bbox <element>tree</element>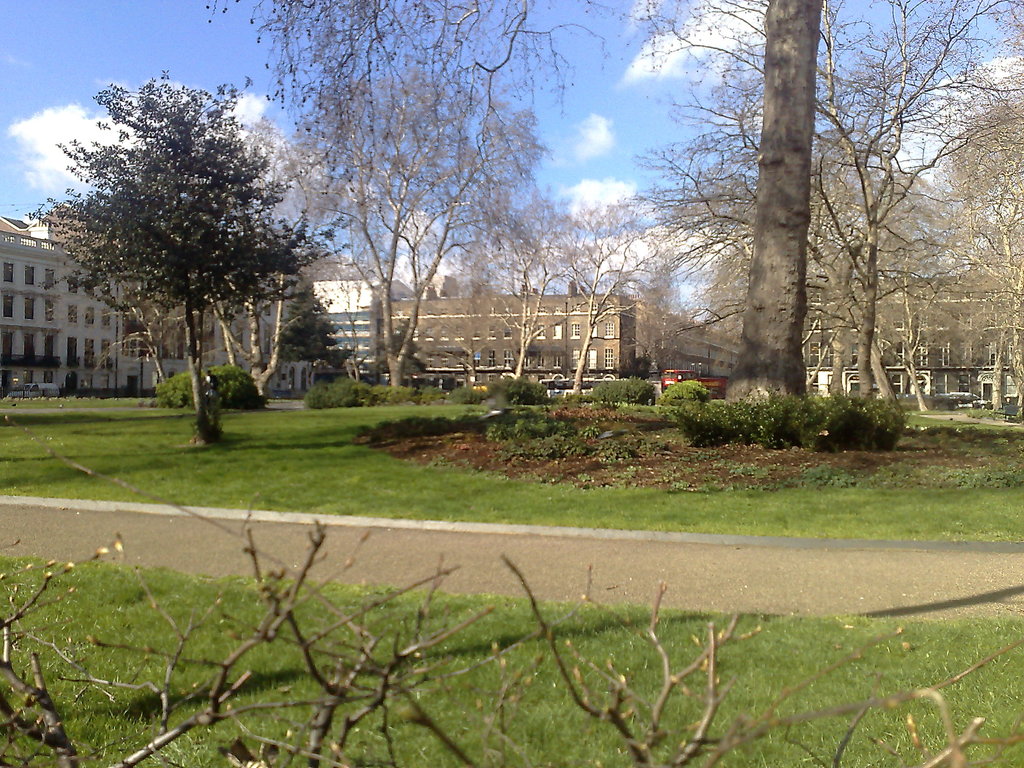
[x1=41, y1=63, x2=326, y2=444]
